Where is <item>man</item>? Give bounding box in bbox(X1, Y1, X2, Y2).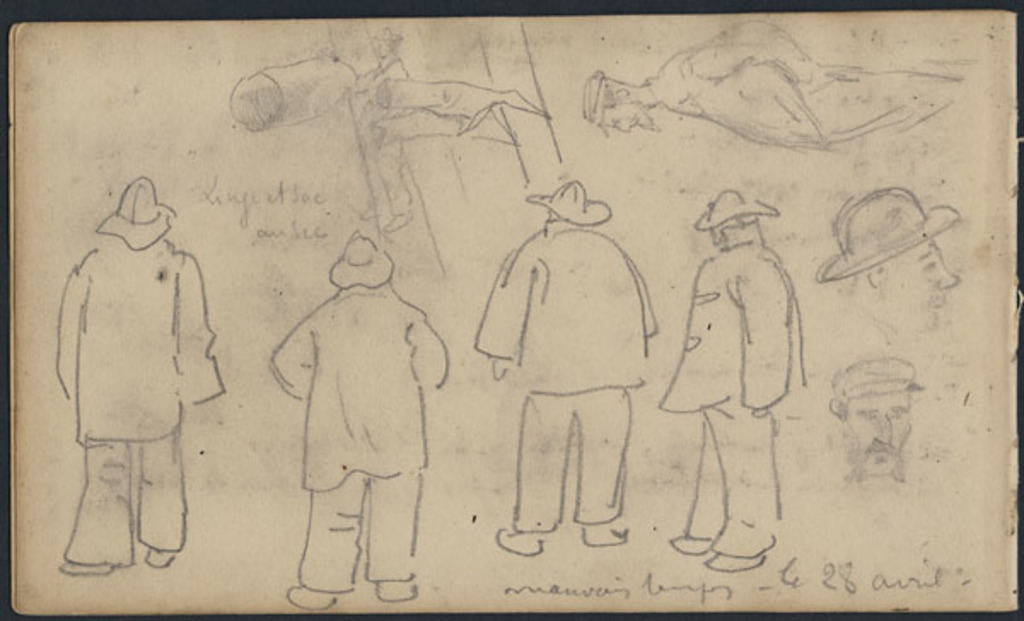
bbox(652, 191, 802, 578).
